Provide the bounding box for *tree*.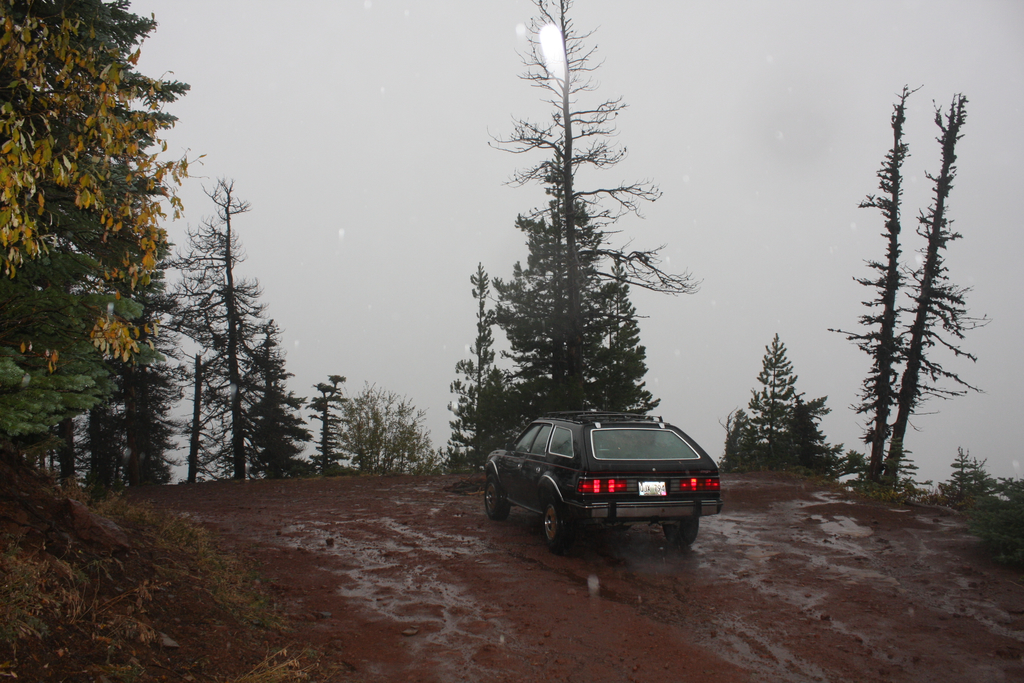
<bbox>165, 174, 294, 475</bbox>.
